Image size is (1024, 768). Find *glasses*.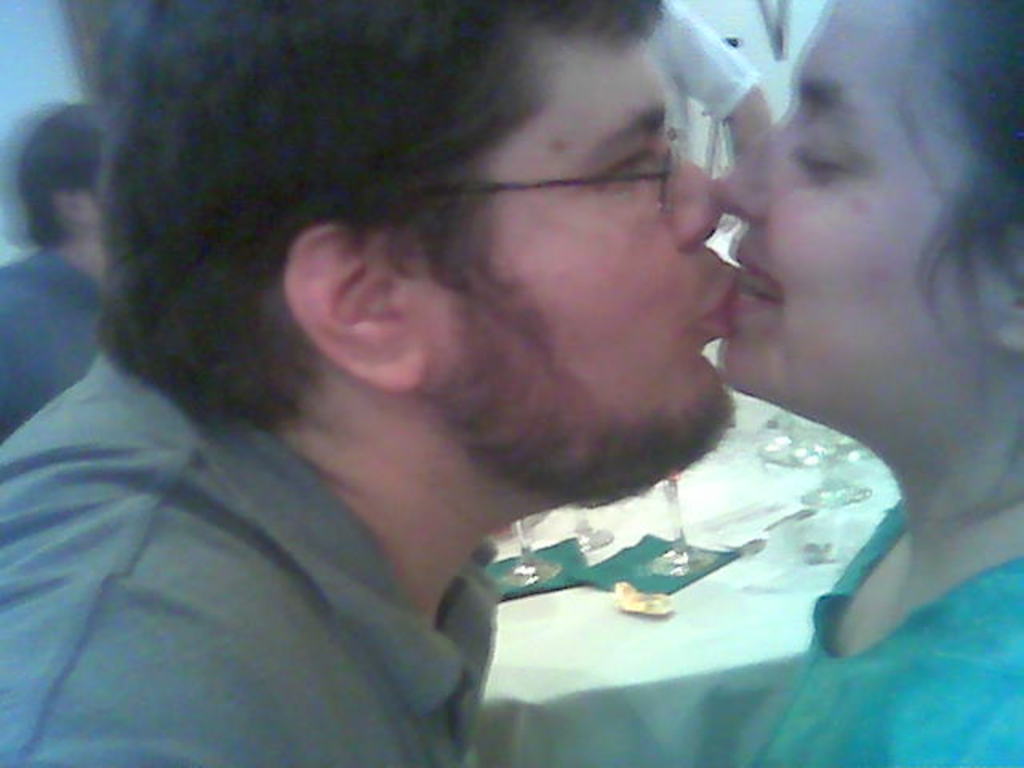
region(381, 122, 686, 229).
